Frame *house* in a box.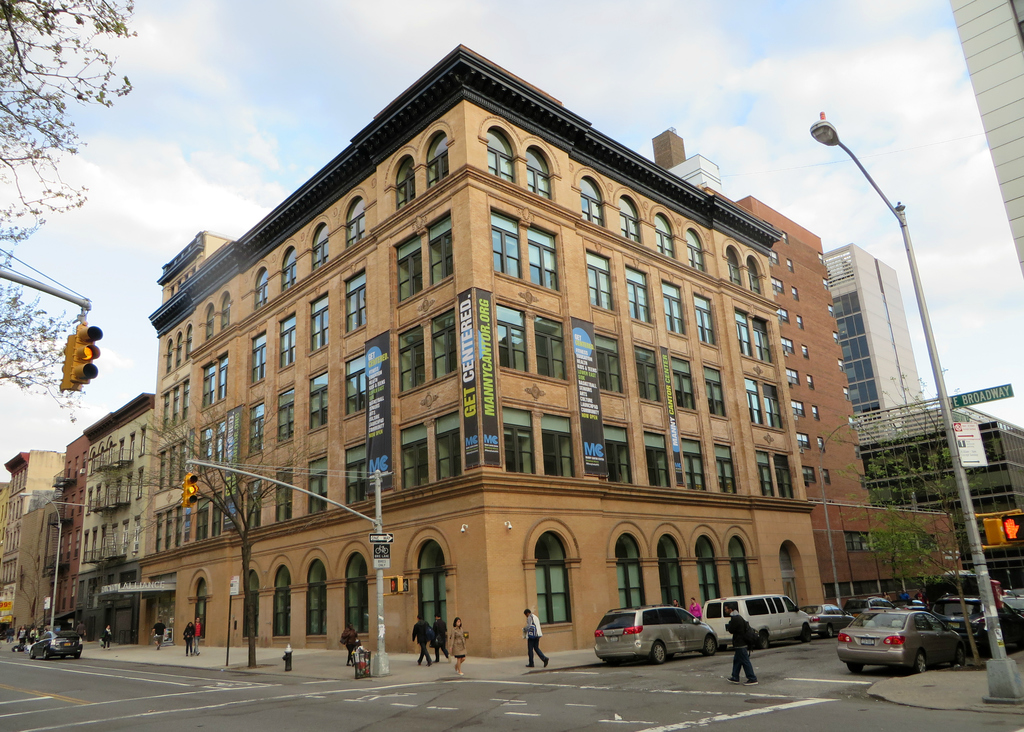
x1=152, y1=236, x2=258, y2=647.
